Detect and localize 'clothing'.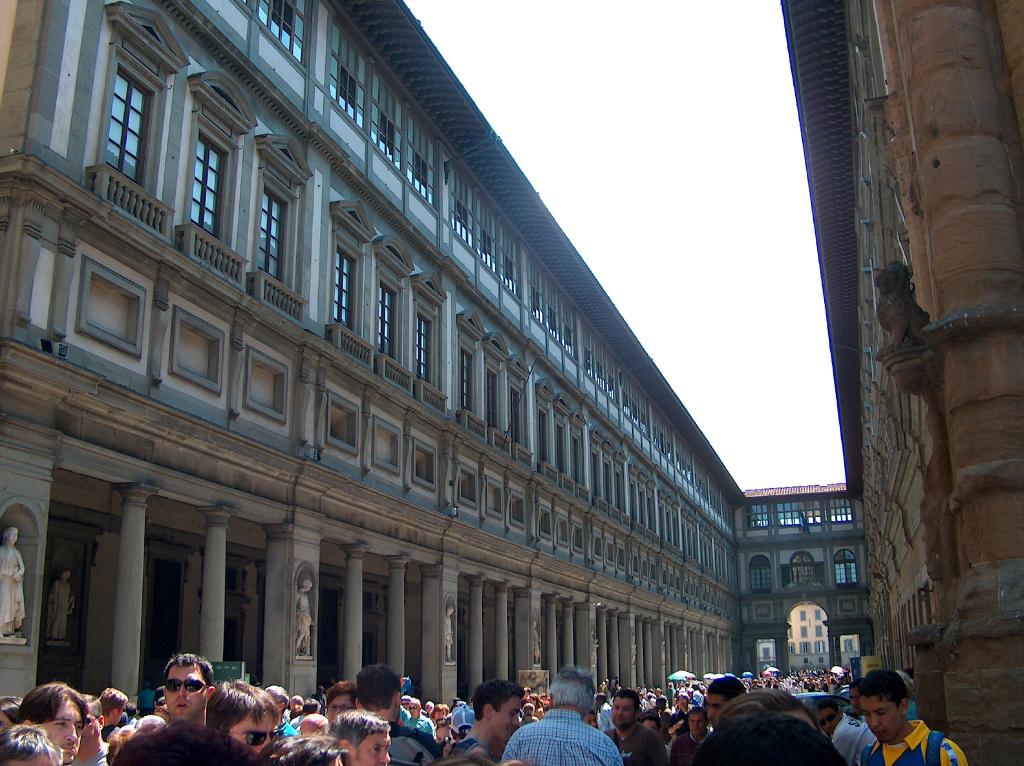
Localized at locate(378, 724, 442, 761).
